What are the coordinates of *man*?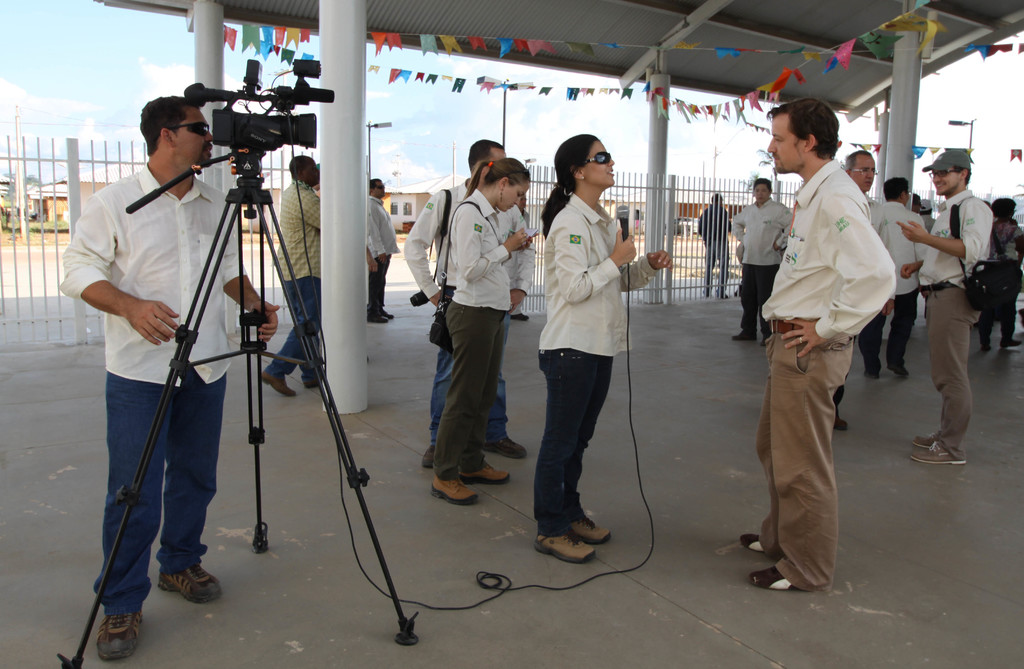
[260, 155, 328, 398].
